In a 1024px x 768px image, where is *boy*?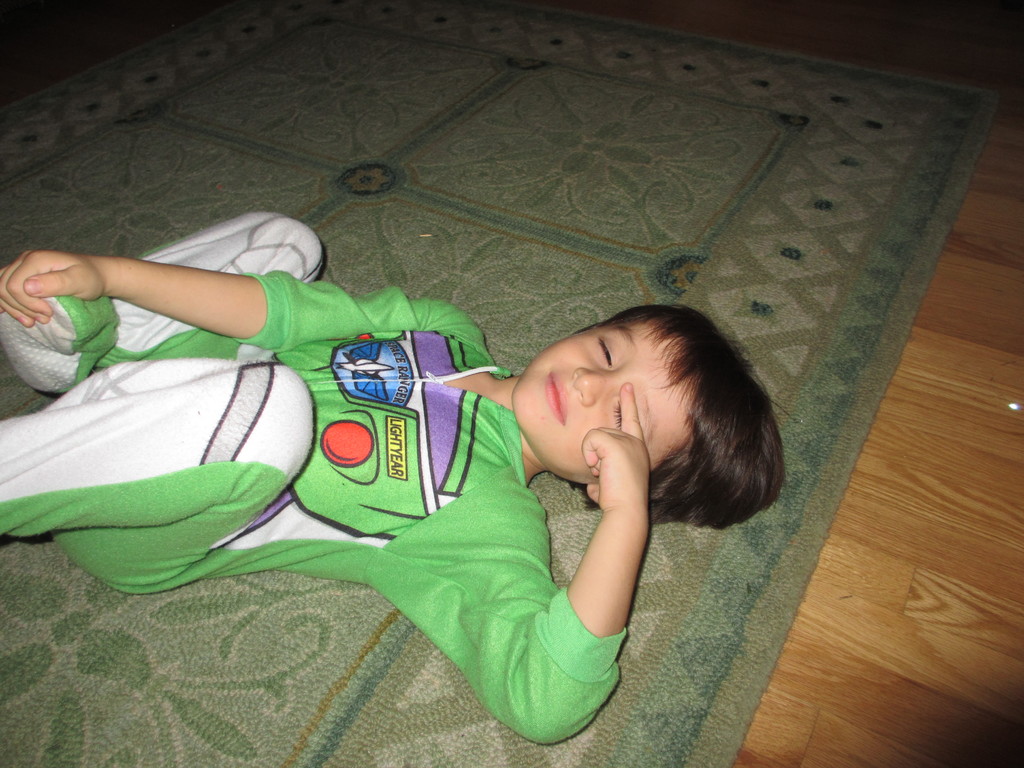
bbox(0, 205, 787, 748).
